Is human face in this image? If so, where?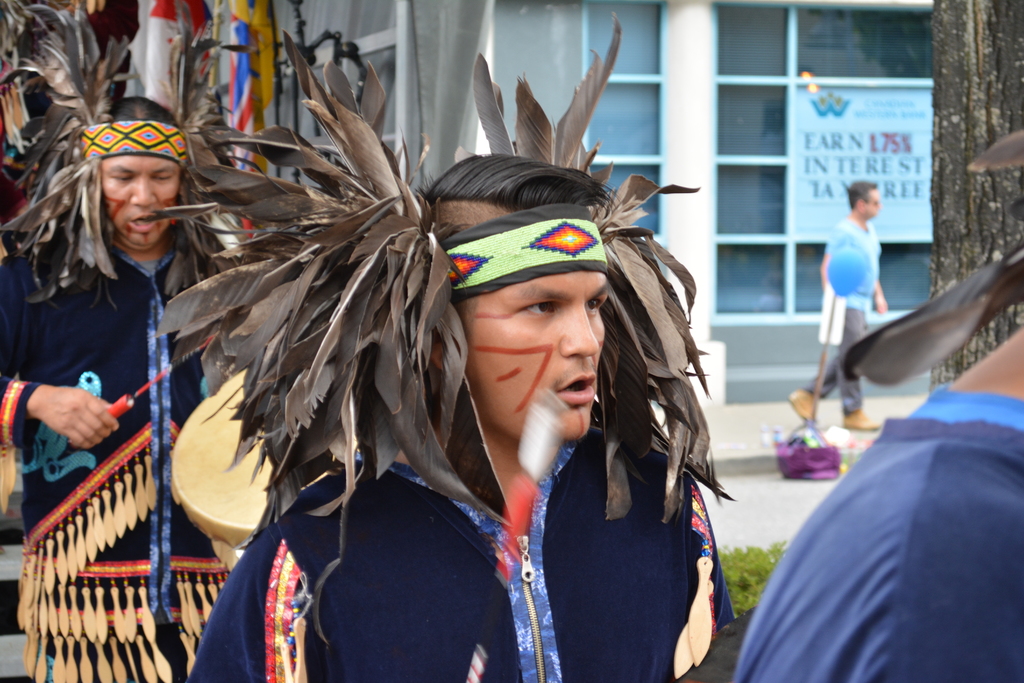
Yes, at select_region(460, 267, 609, 438).
